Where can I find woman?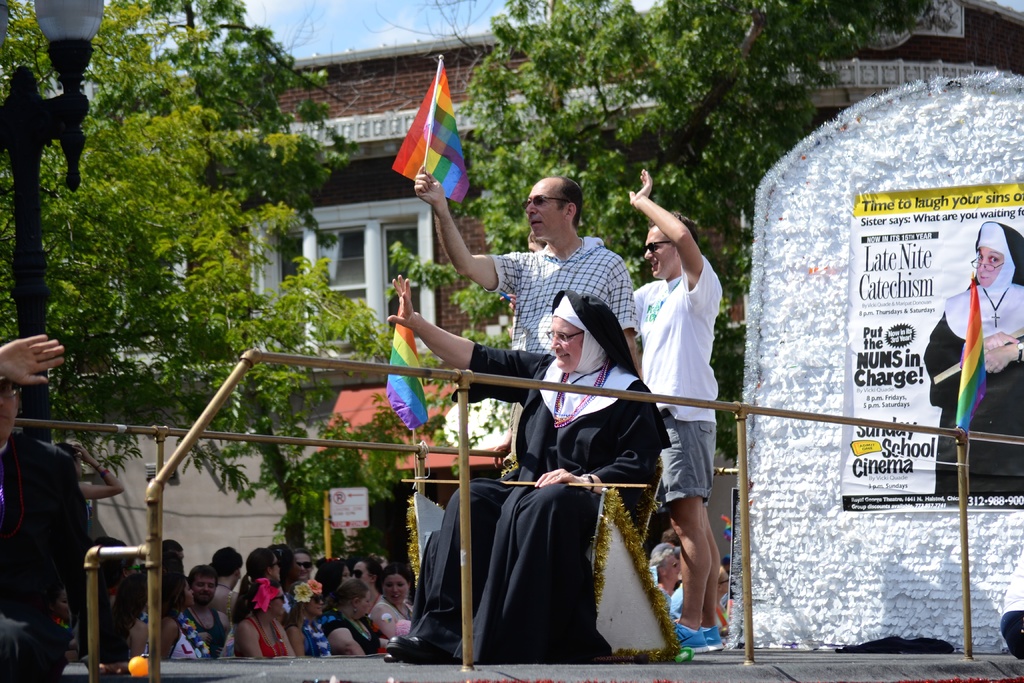
You can find it at [389,275,681,662].
